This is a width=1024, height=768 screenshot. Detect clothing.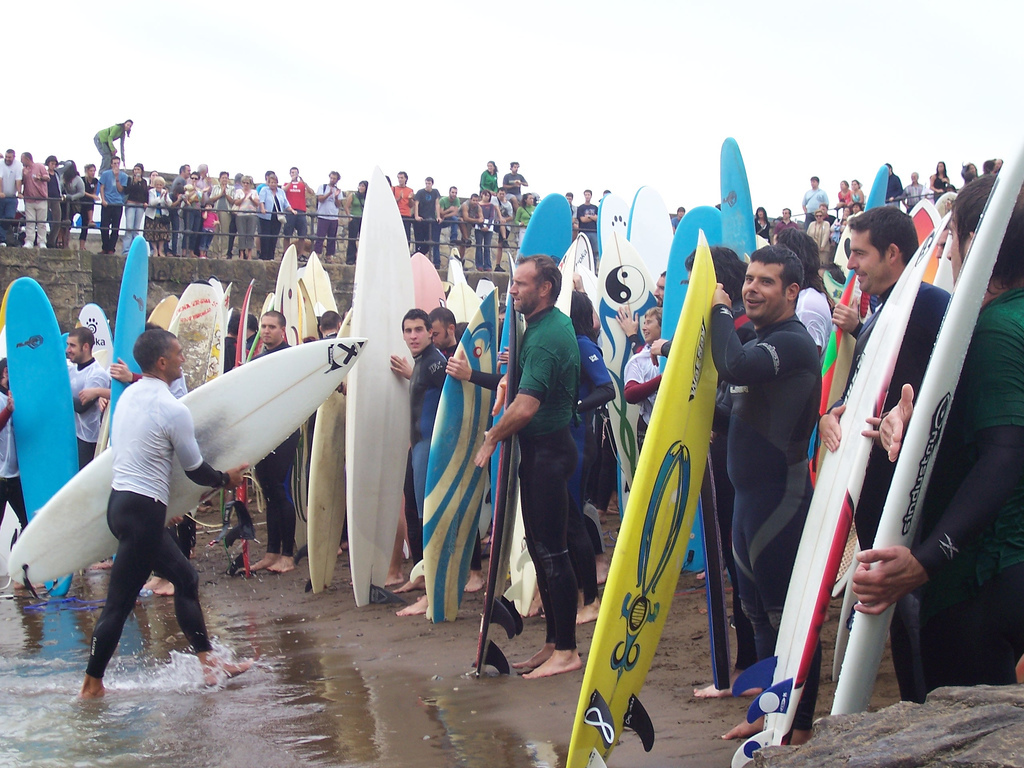
(x1=345, y1=196, x2=359, y2=256).
